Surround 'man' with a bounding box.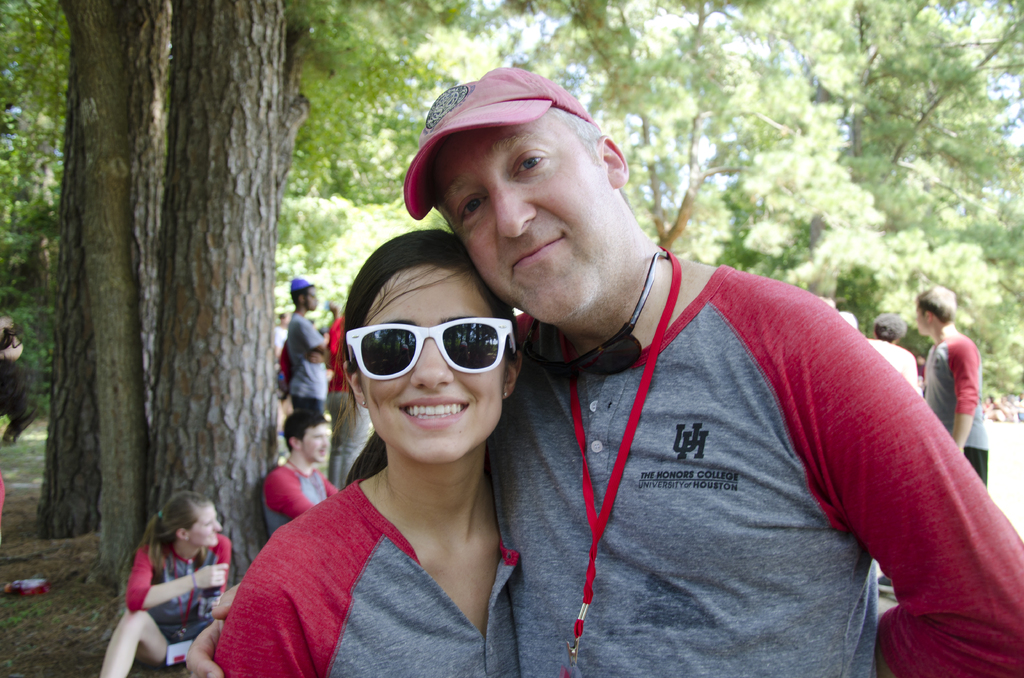
left=257, top=409, right=345, bottom=534.
